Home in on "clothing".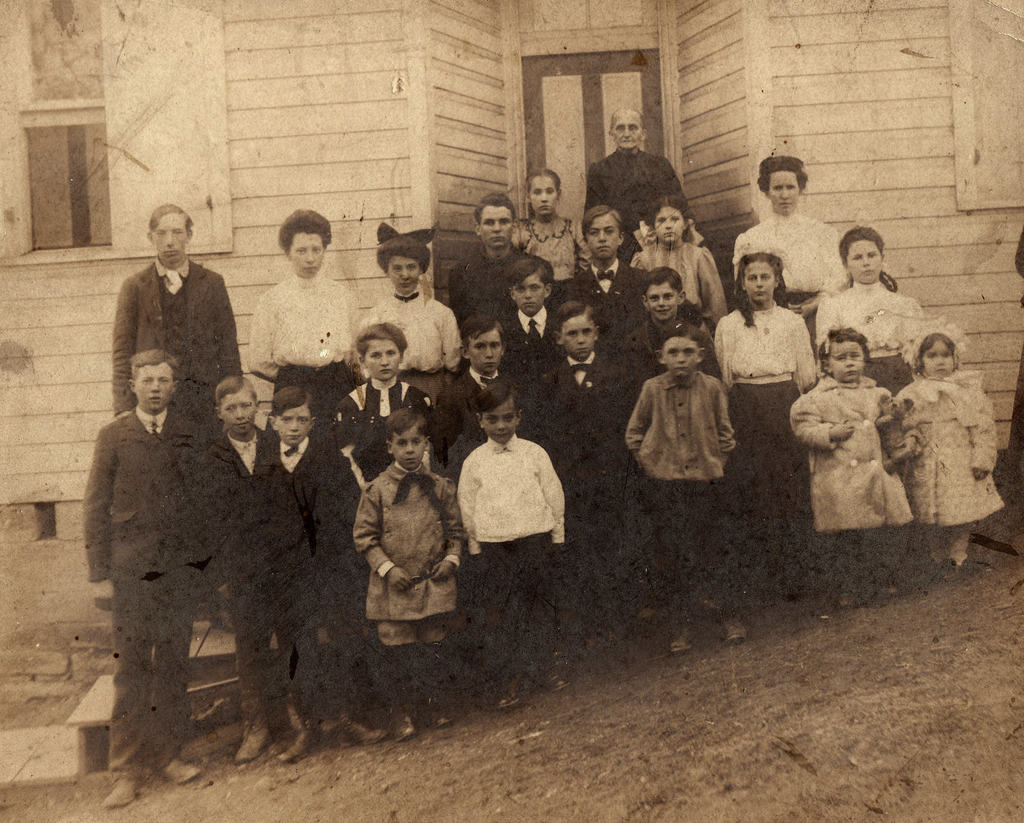
Homed in at Rect(274, 435, 356, 687).
